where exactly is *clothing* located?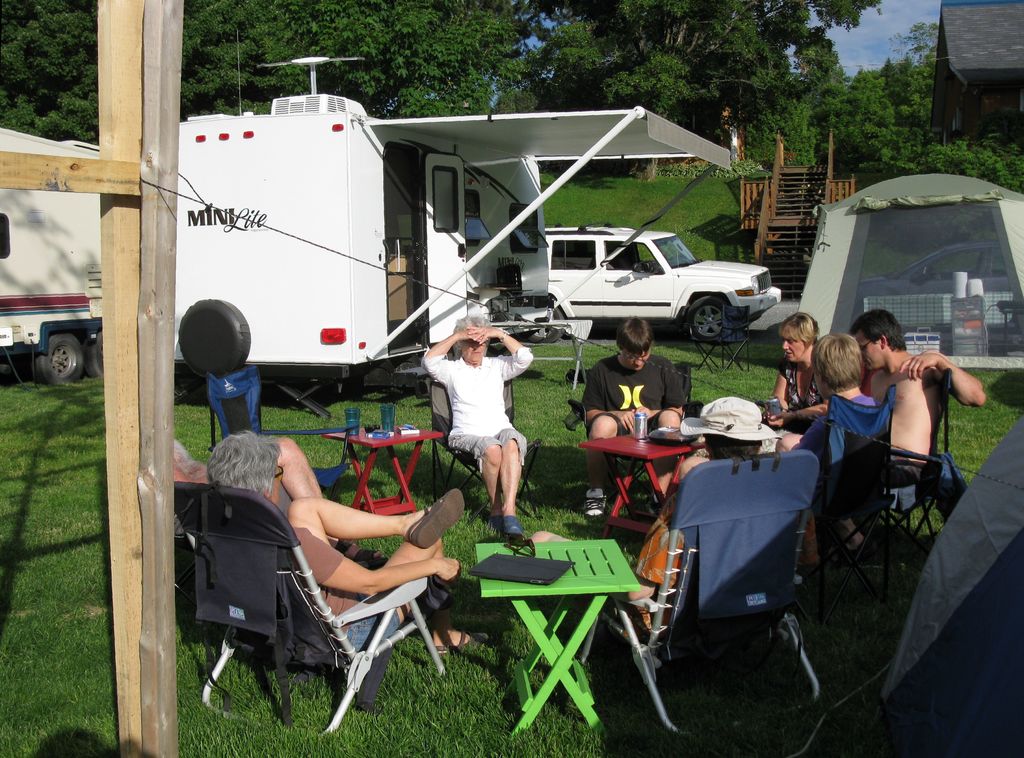
Its bounding box is (289,508,362,614).
